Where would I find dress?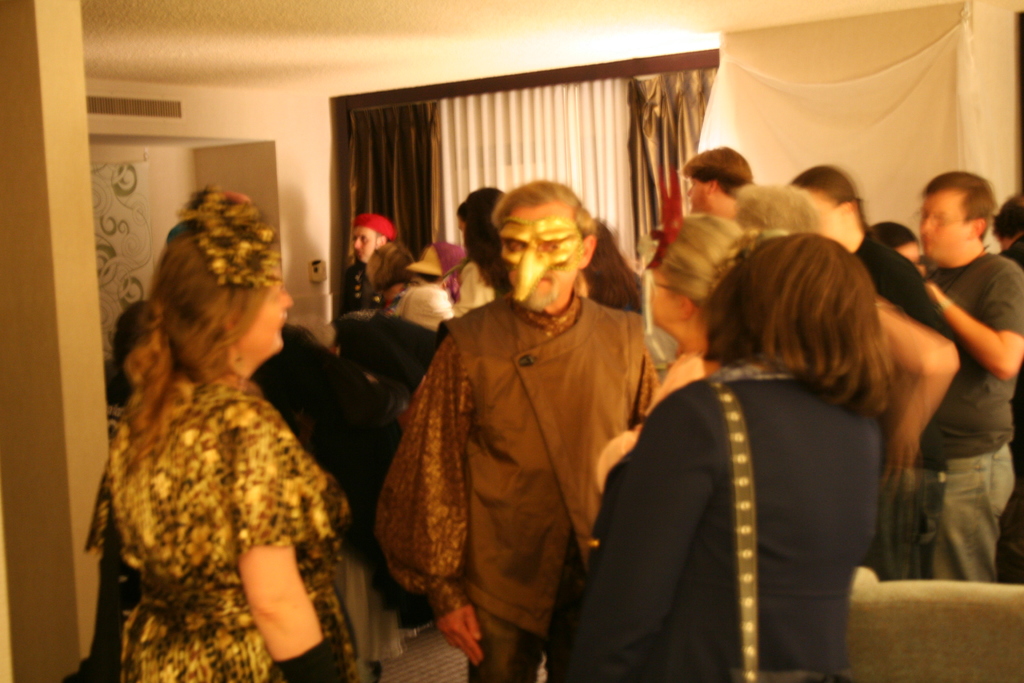
At x1=69 y1=371 x2=362 y2=682.
